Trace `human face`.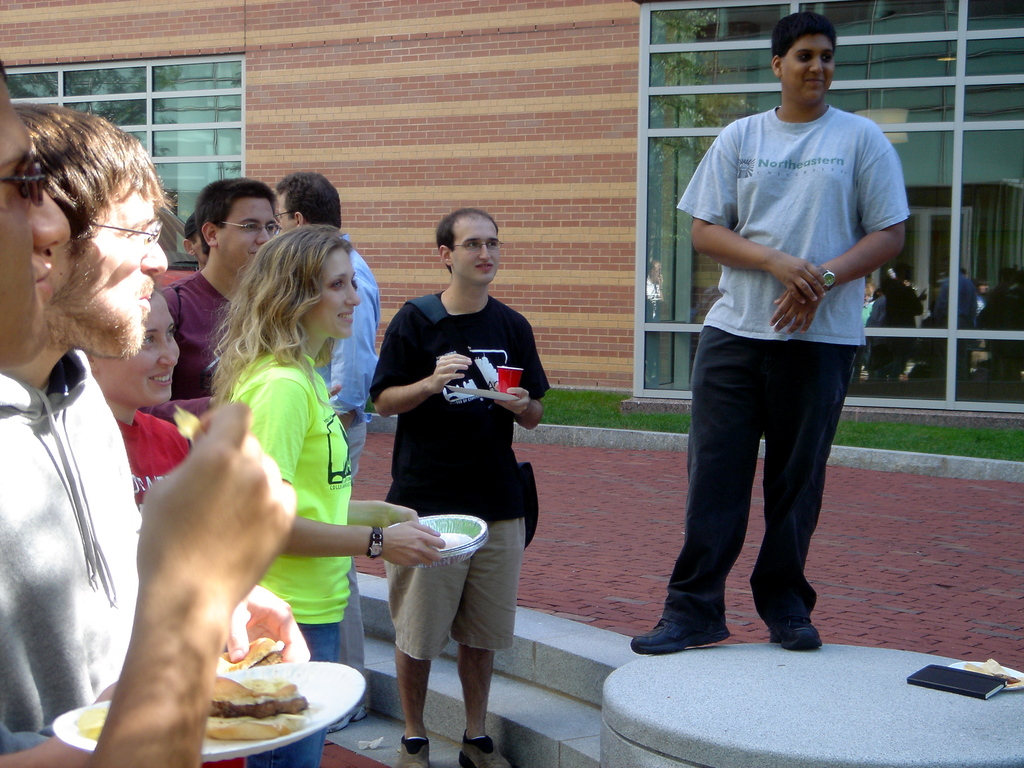
Traced to left=65, top=193, right=173, bottom=360.
